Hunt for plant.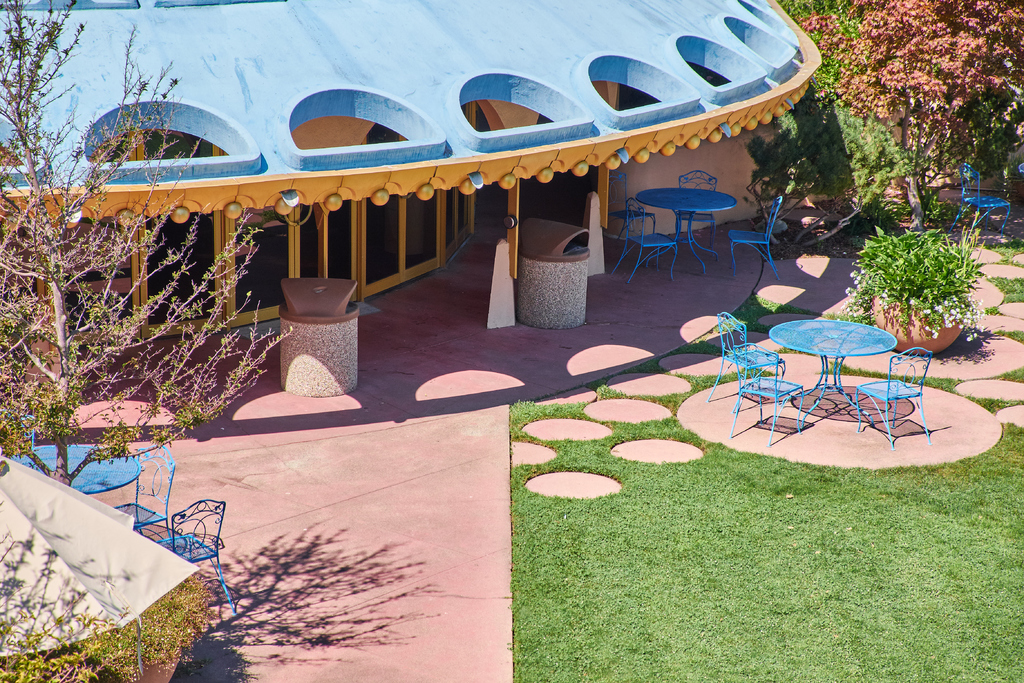
Hunted down at 986:231:1021:270.
